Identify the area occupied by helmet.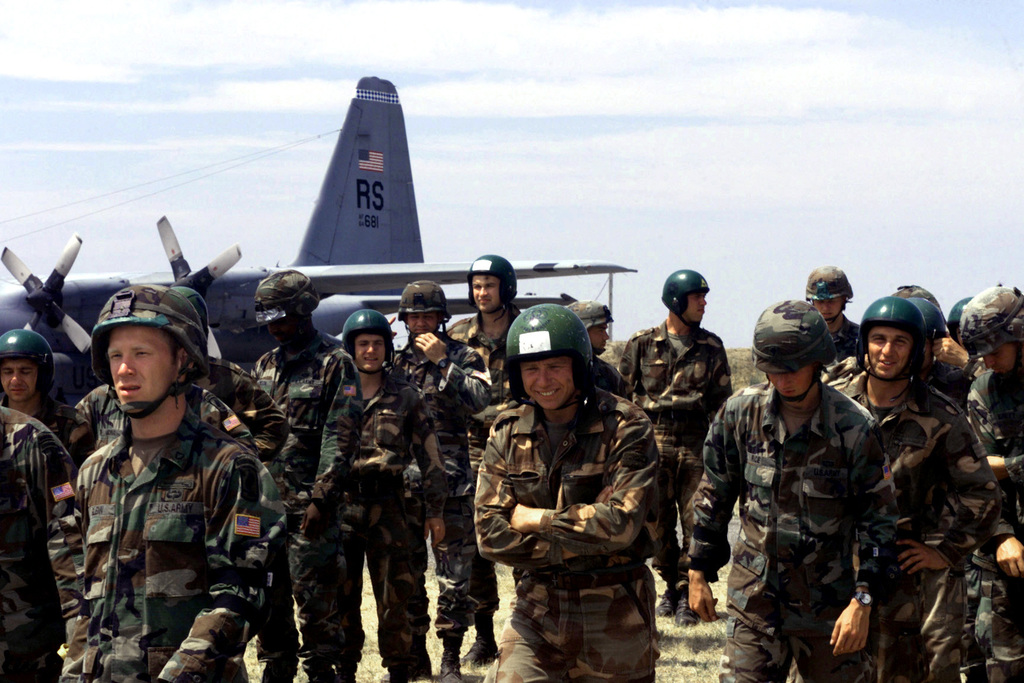
Area: {"x1": 956, "y1": 276, "x2": 1023, "y2": 374}.
